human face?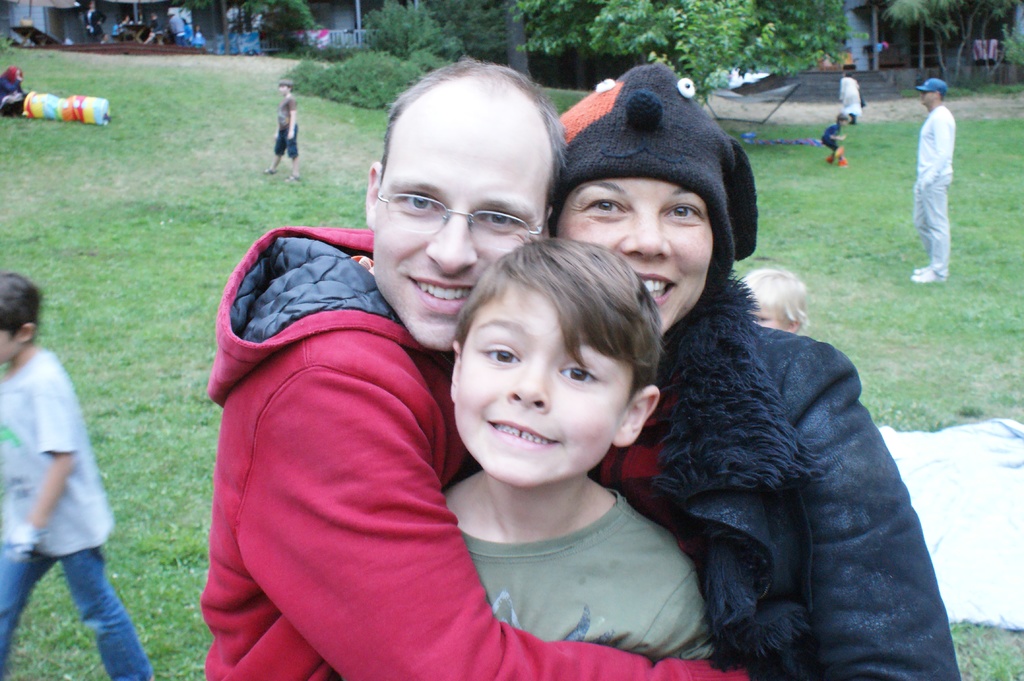
(842, 120, 847, 128)
